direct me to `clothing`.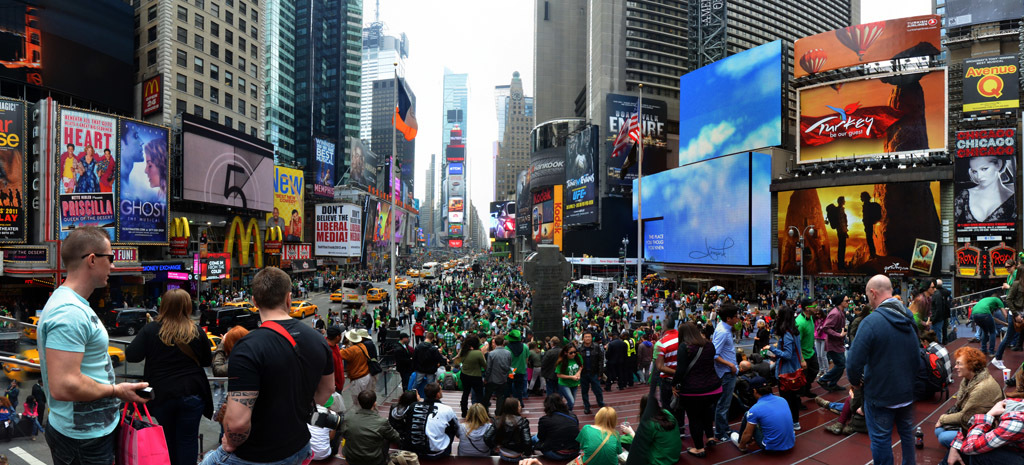
Direction: l=628, t=406, r=686, b=464.
